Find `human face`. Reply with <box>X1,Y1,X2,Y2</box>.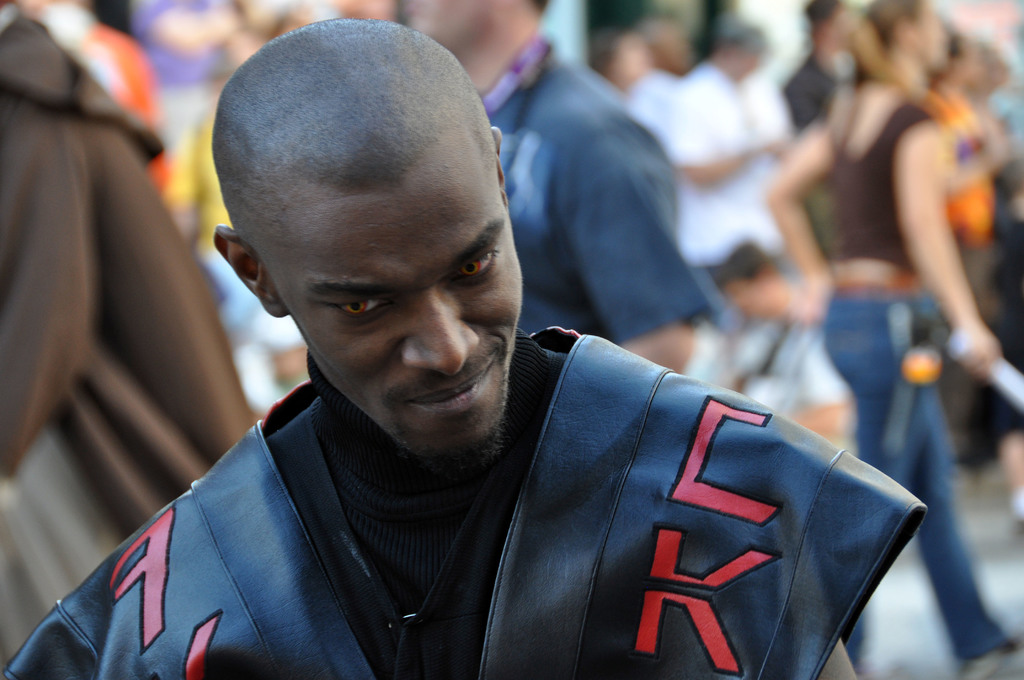
<box>409,0,500,47</box>.
